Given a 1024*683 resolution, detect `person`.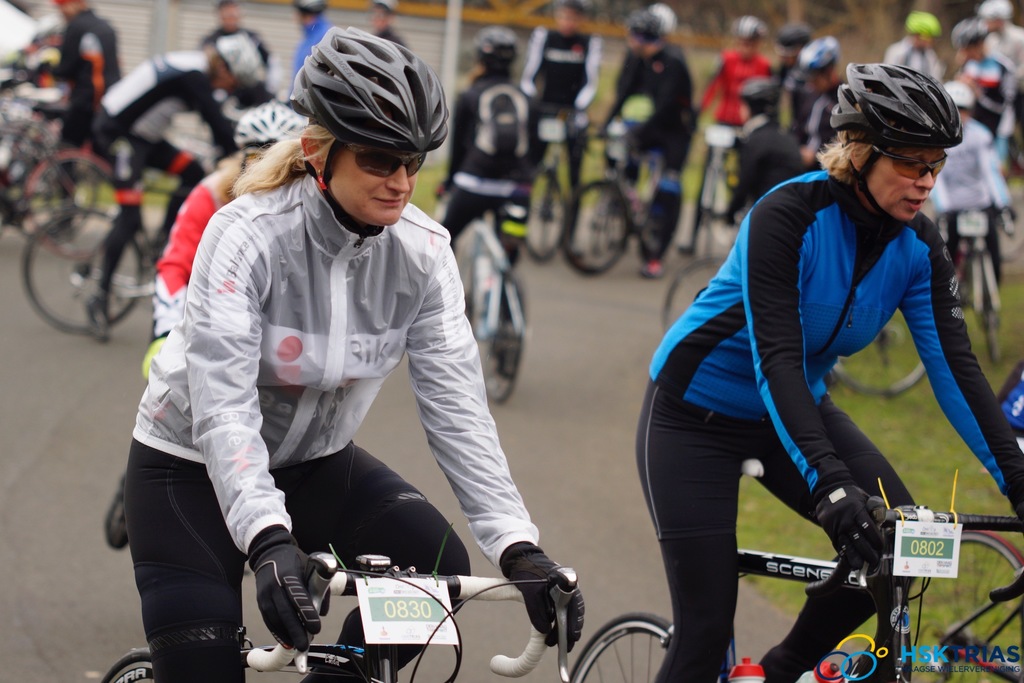
(878, 4, 950, 92).
